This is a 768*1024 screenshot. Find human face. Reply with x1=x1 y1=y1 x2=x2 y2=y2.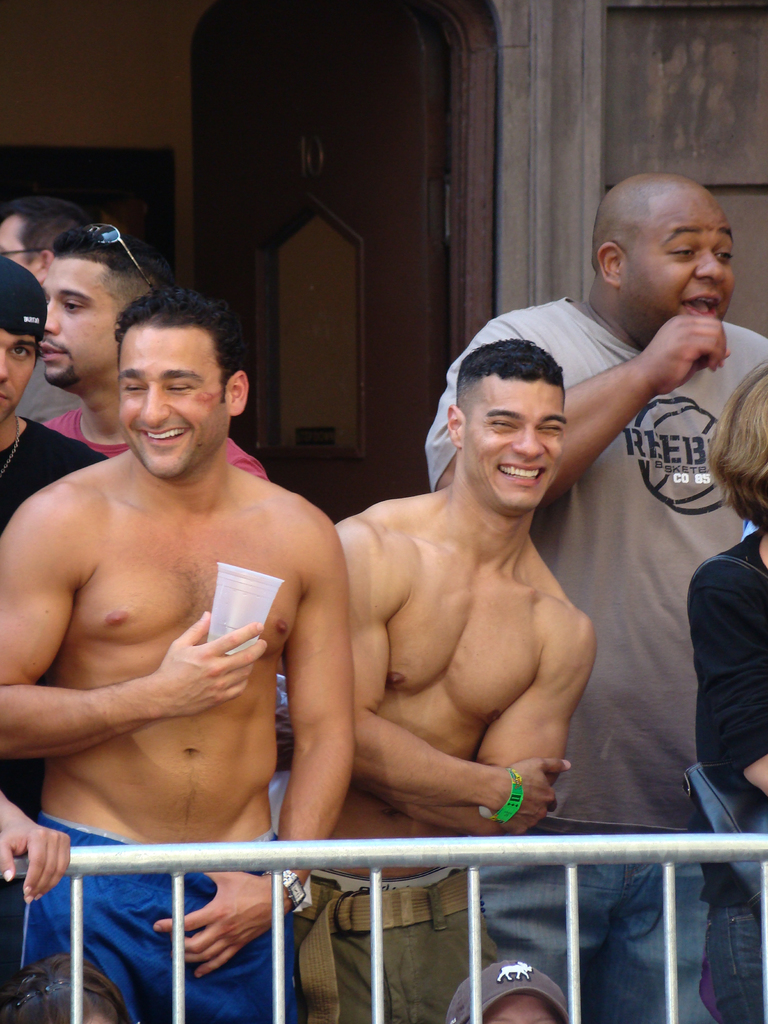
x1=40 y1=259 x2=122 y2=390.
